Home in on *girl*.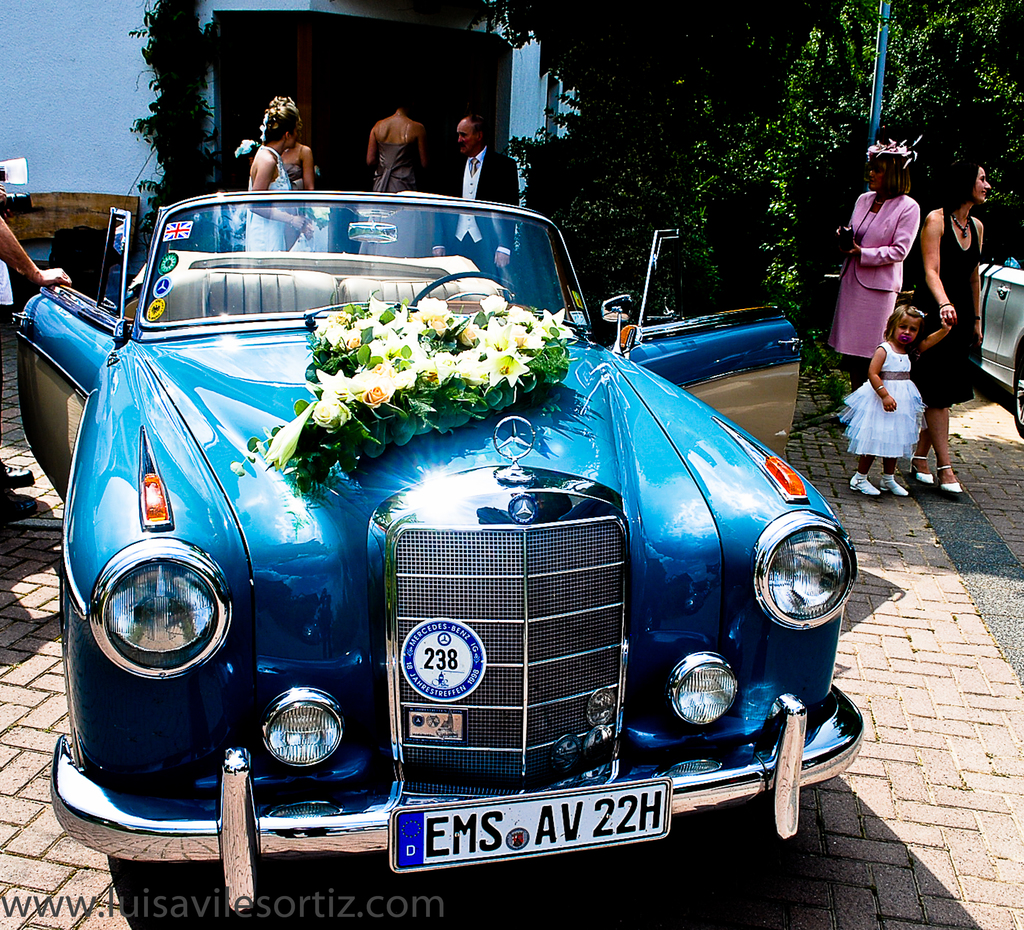
Homed in at select_region(844, 304, 956, 499).
